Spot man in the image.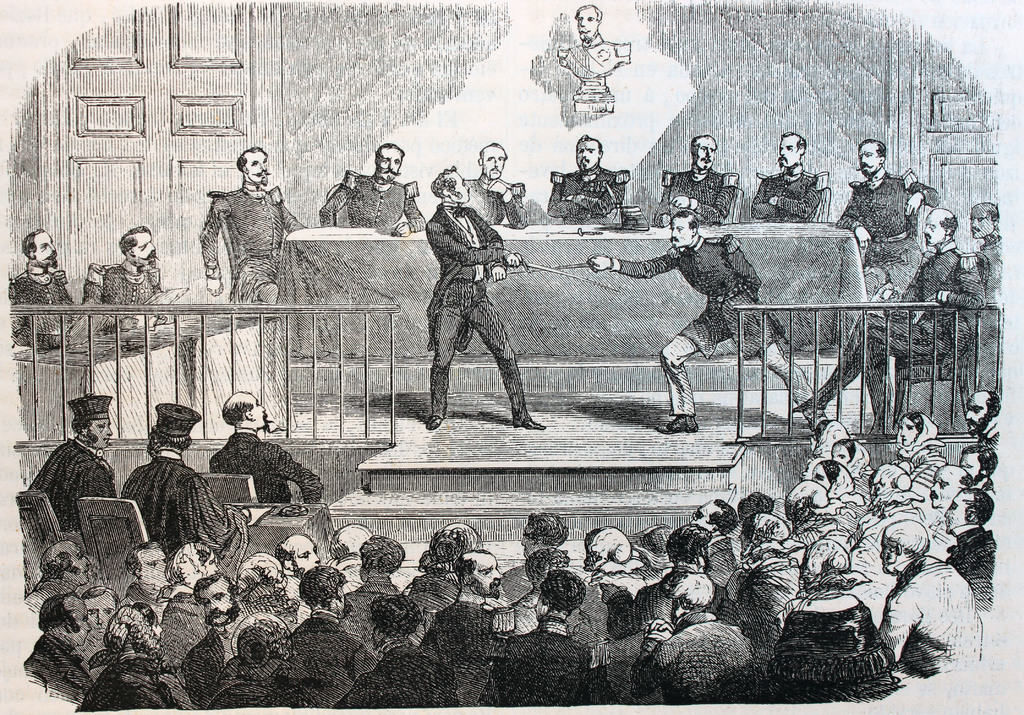
man found at {"x1": 411, "y1": 169, "x2": 531, "y2": 453}.
